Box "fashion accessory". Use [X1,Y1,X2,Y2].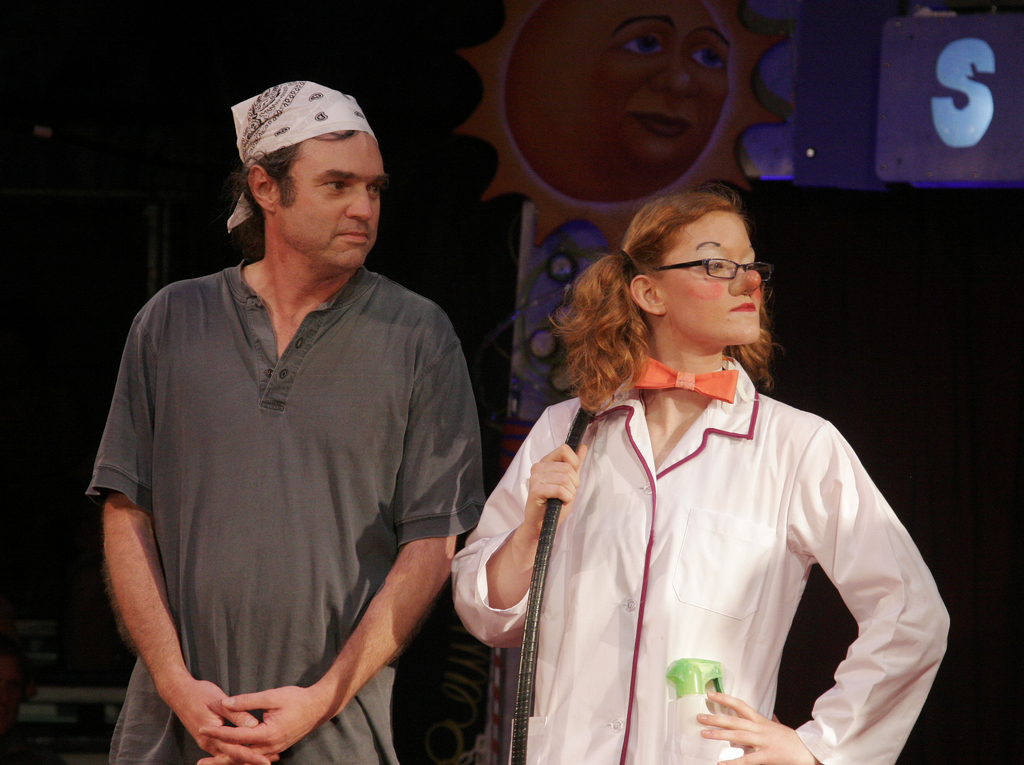
[629,358,740,410].
